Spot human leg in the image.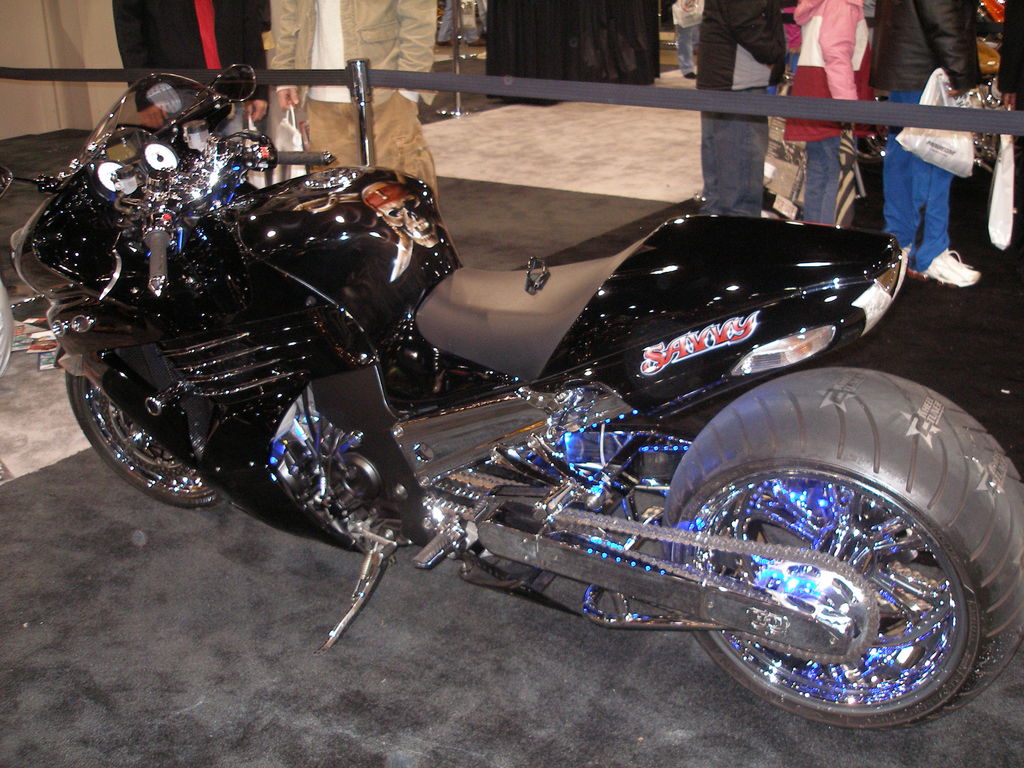
human leg found at (x1=703, y1=3, x2=737, y2=91).
